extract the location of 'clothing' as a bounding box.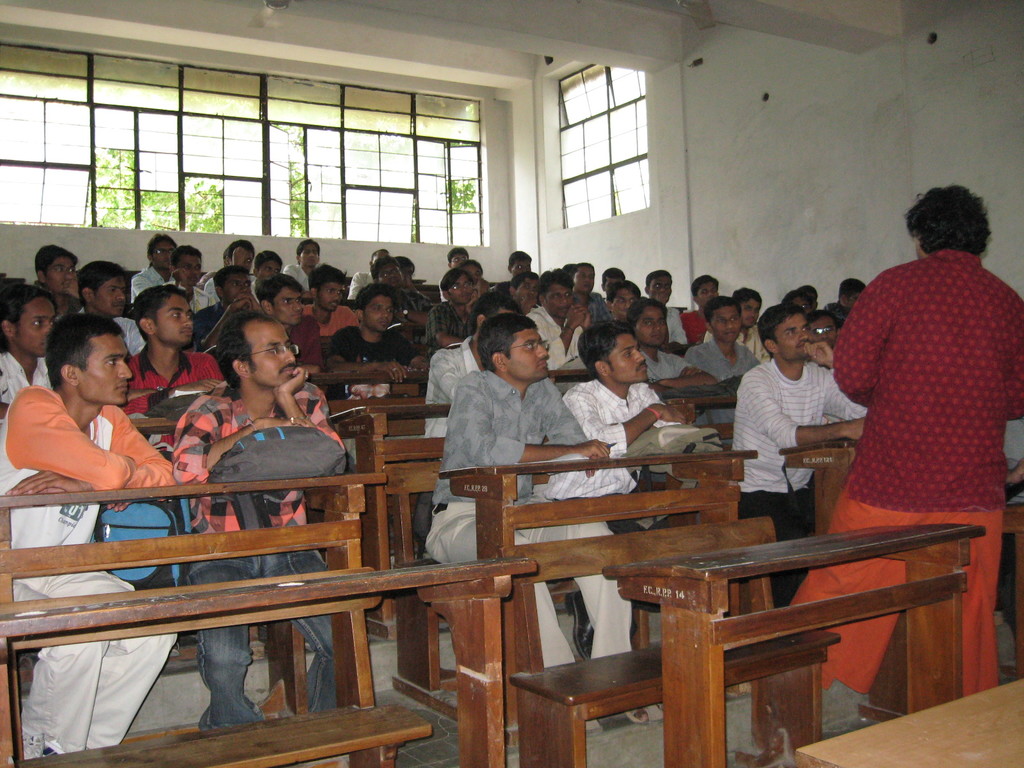
BBox(826, 225, 1008, 553).
